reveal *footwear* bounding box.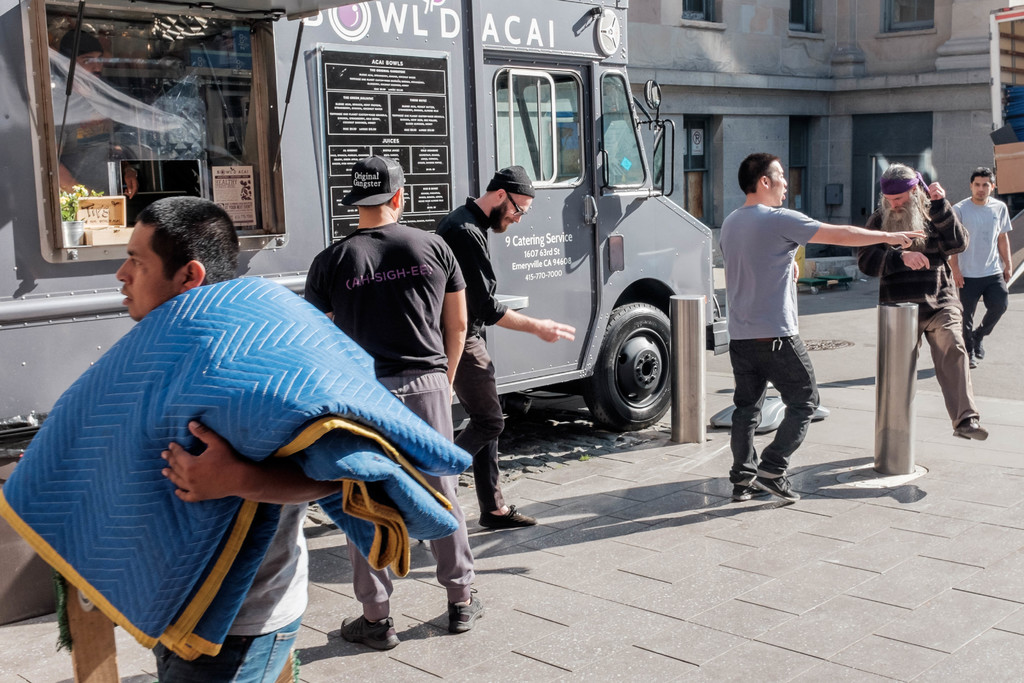
Revealed: 957, 418, 991, 440.
